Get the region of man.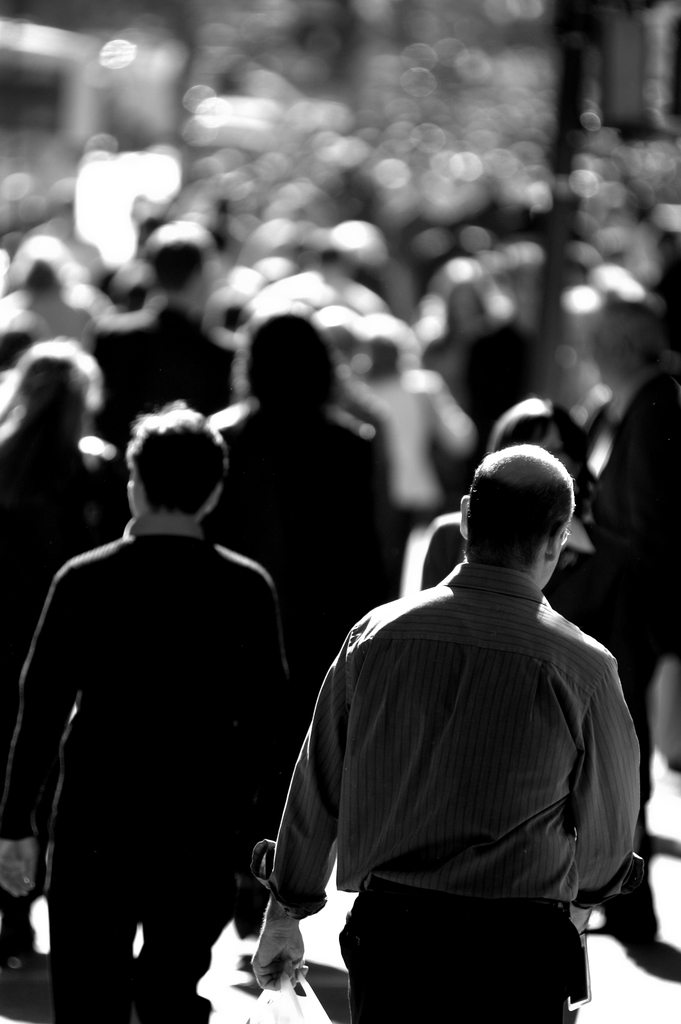
{"x1": 242, "y1": 441, "x2": 647, "y2": 1023}.
